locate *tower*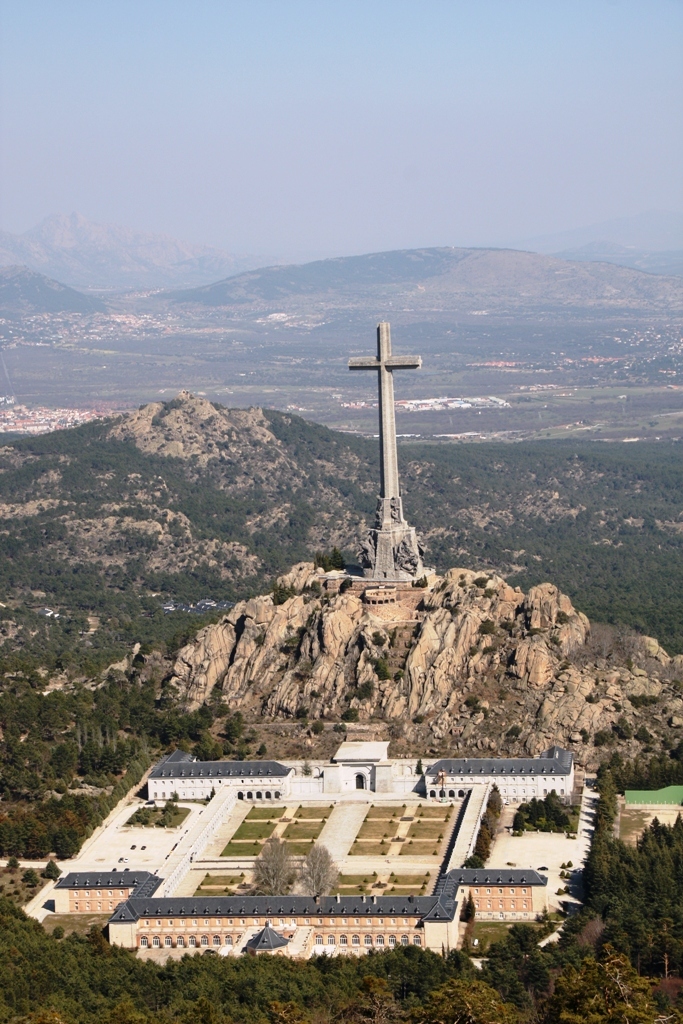
334 303 442 593
